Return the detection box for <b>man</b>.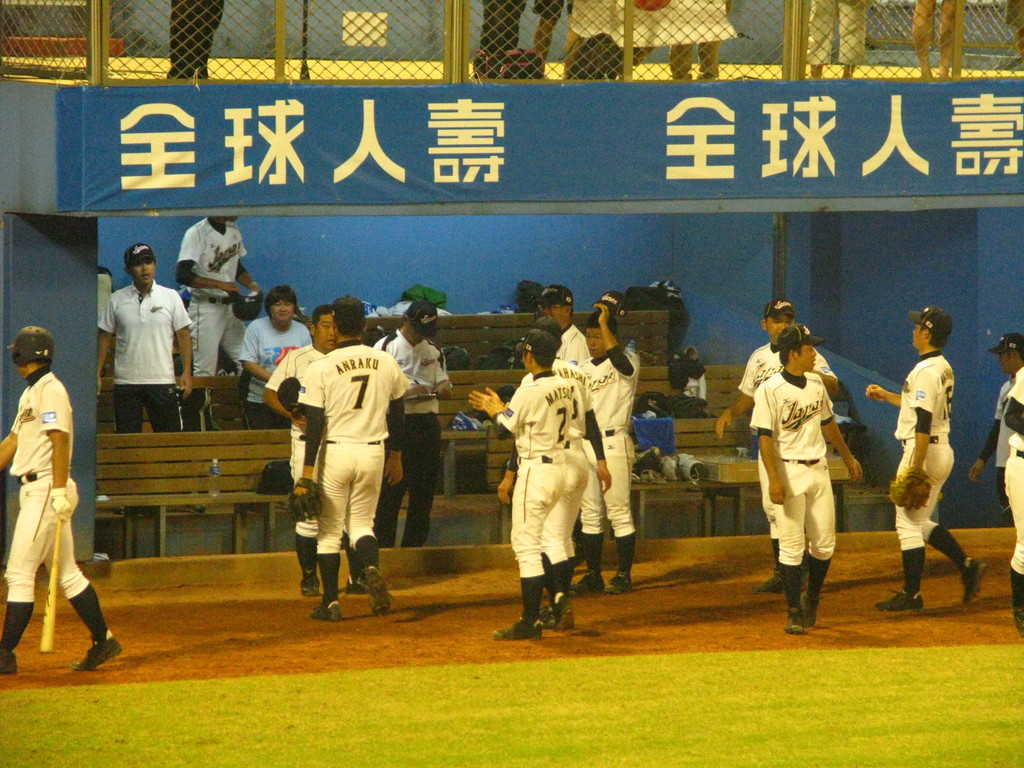
bbox=(0, 327, 122, 678).
